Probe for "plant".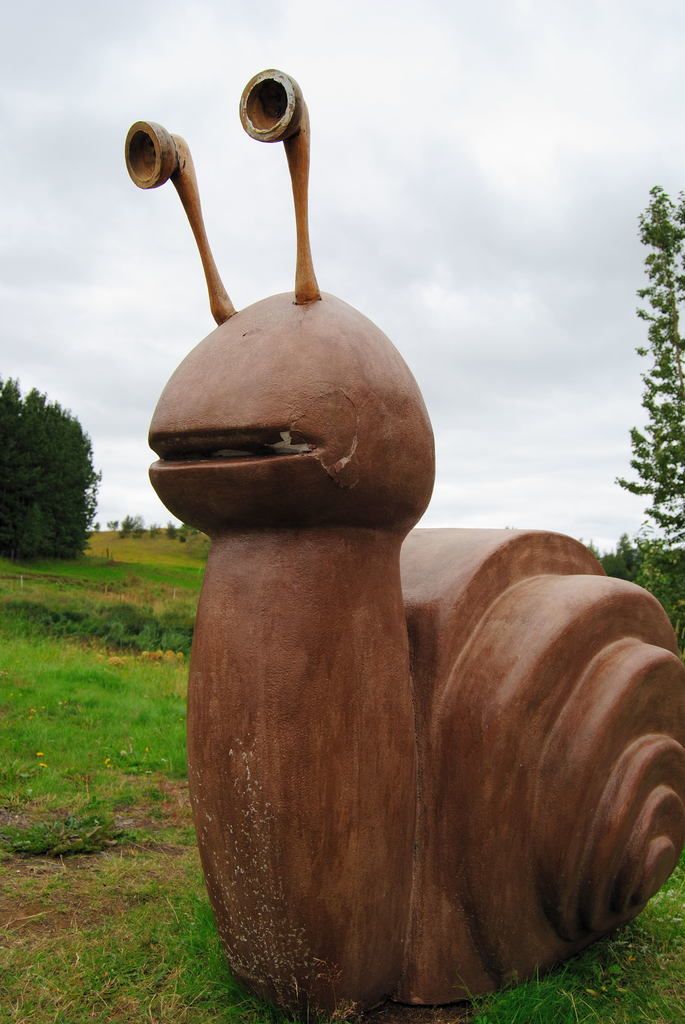
Probe result: (0, 525, 223, 881).
